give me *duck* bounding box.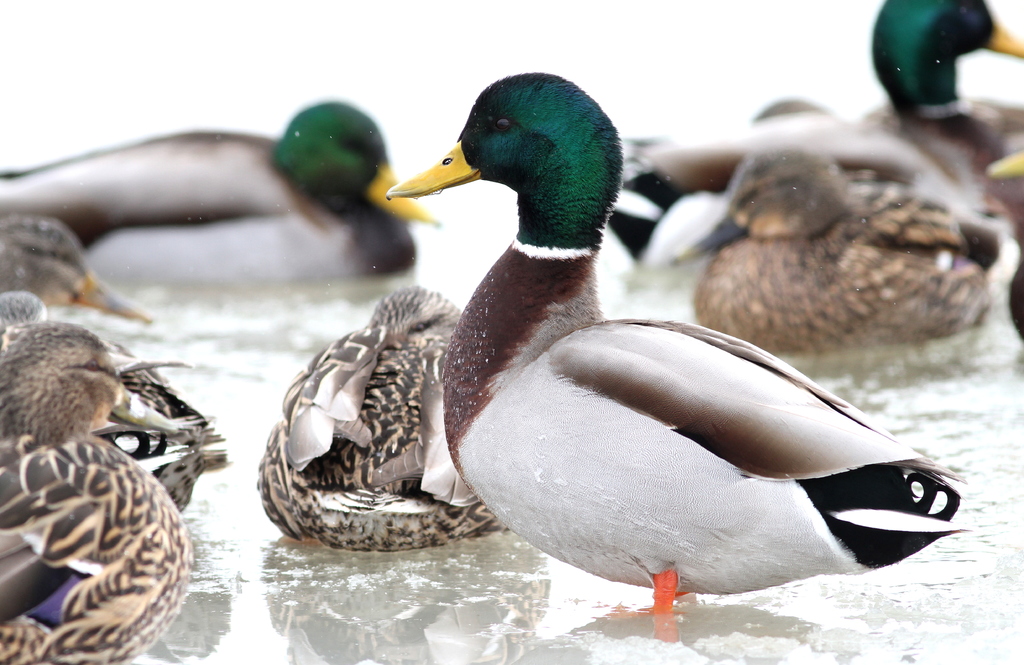
box=[0, 314, 230, 664].
